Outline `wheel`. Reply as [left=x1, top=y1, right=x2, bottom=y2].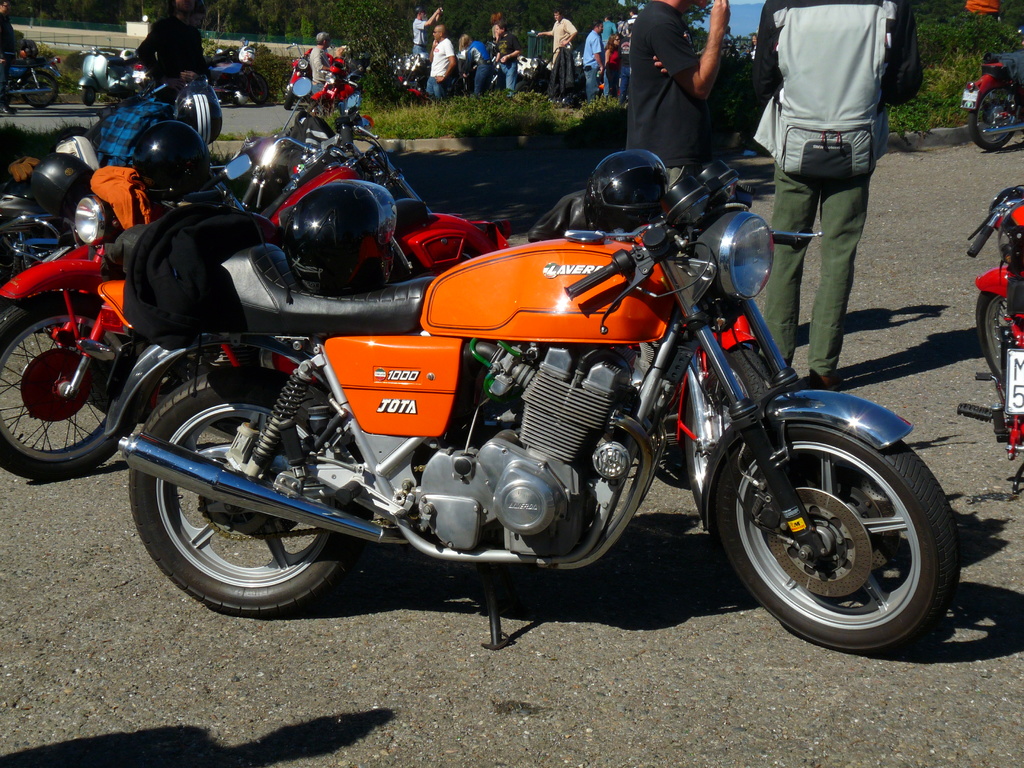
[left=516, top=83, right=531, bottom=93].
